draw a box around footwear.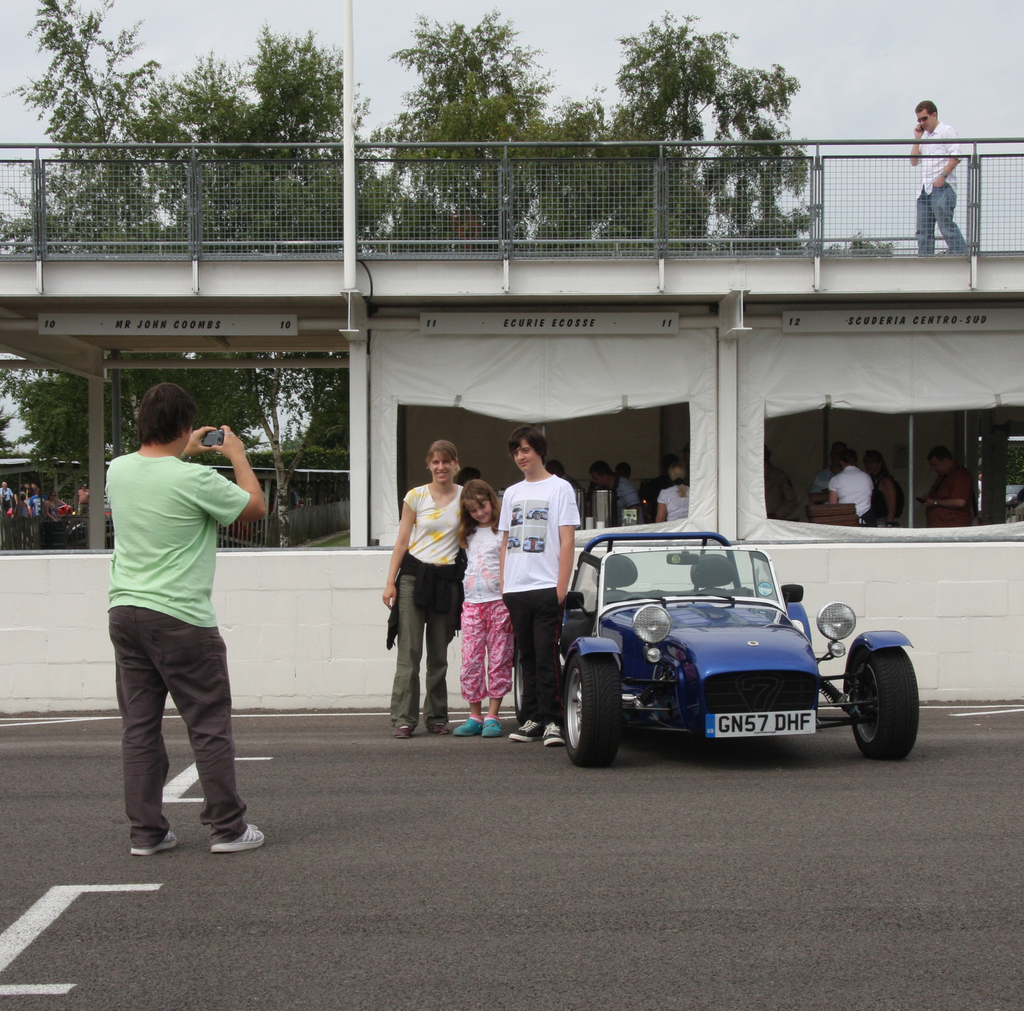
[x1=506, y1=713, x2=544, y2=745].
